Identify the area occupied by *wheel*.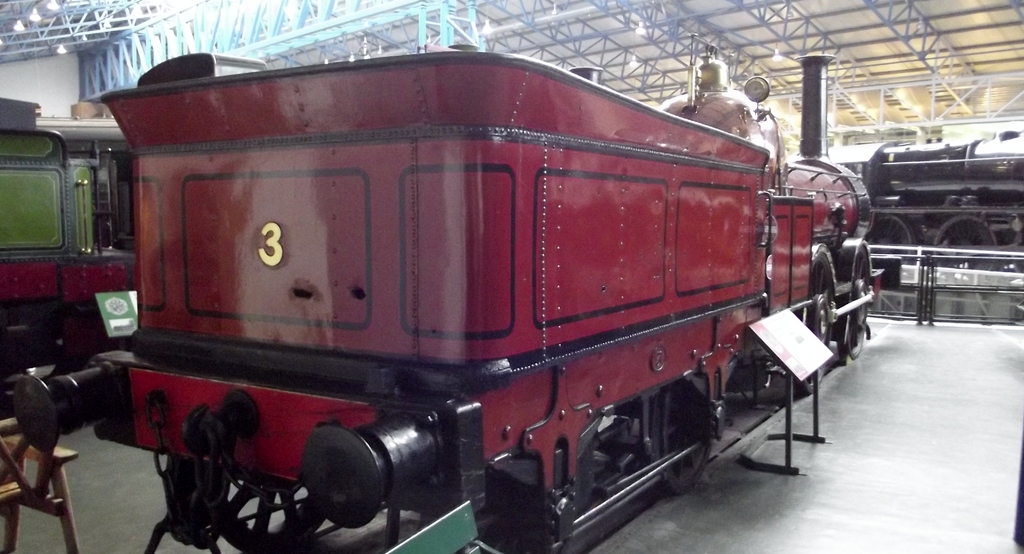
Area: [left=845, top=254, right=867, bottom=354].
